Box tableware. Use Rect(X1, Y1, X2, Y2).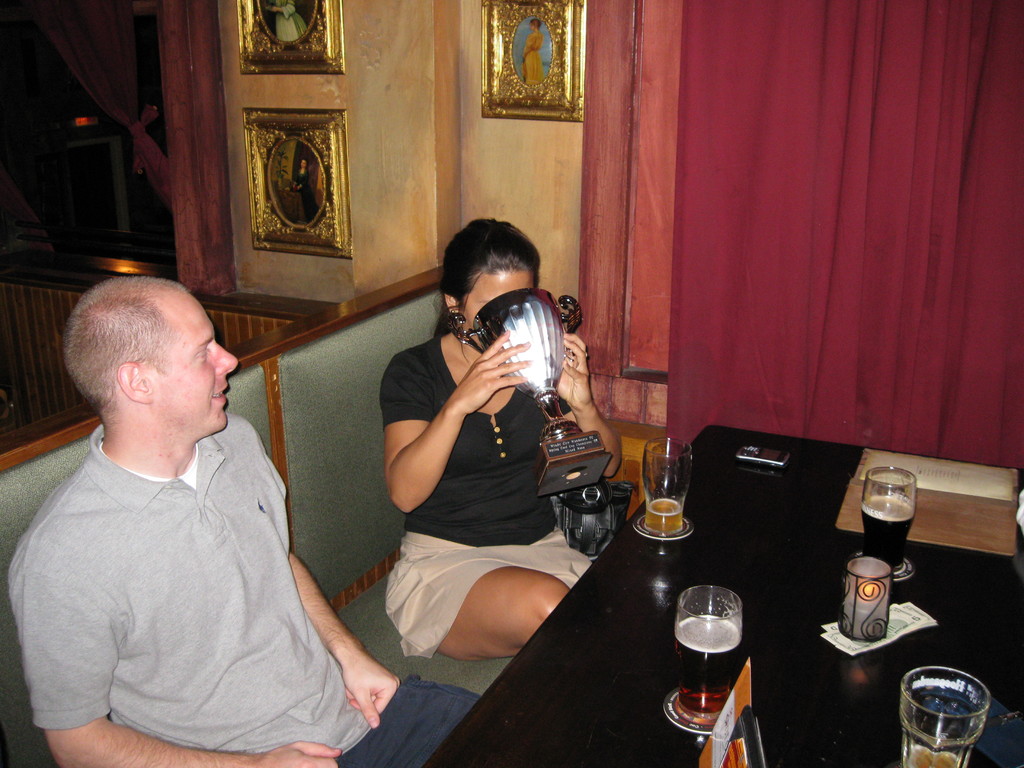
Rect(844, 546, 911, 582).
